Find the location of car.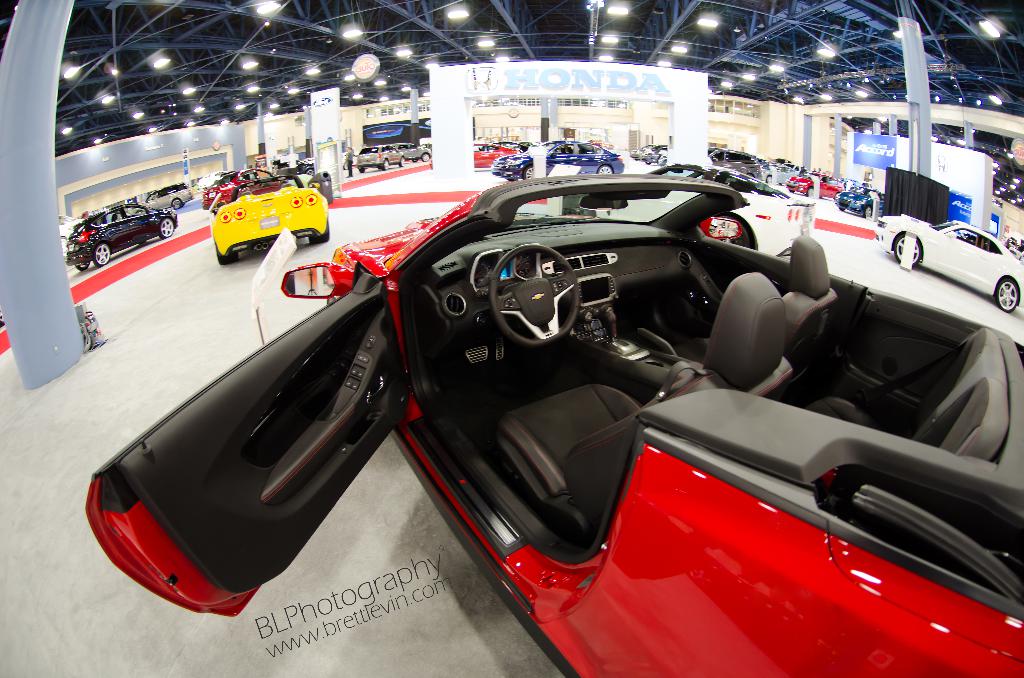
Location: <region>493, 141, 629, 181</region>.
